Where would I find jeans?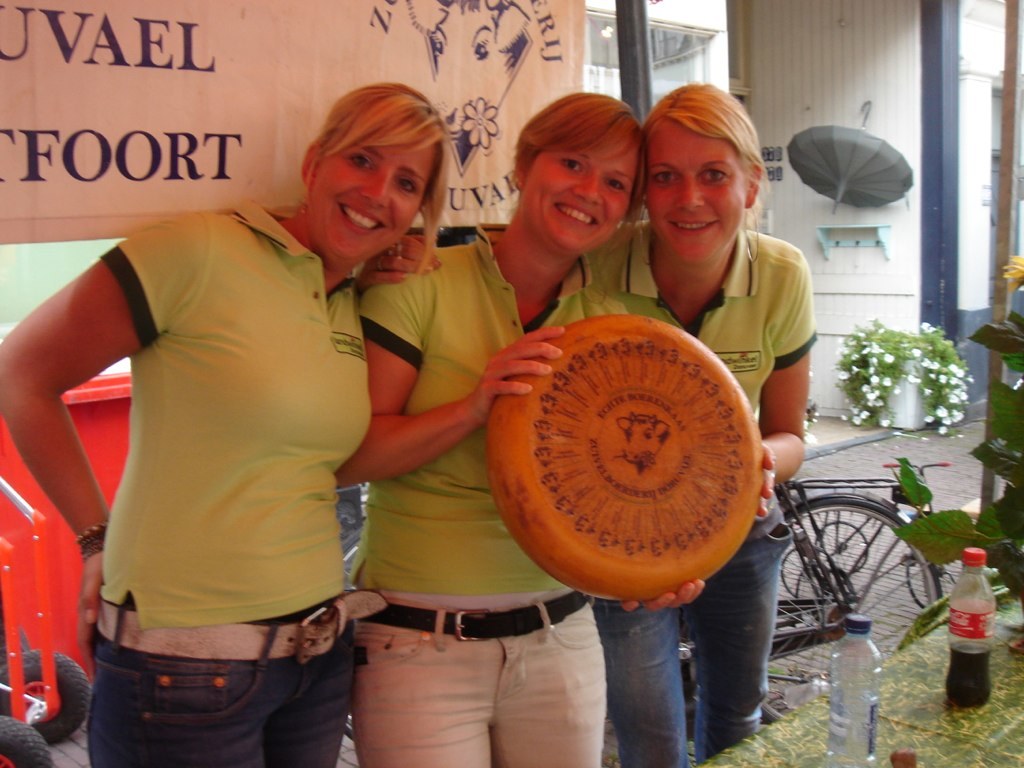
At l=87, t=598, r=360, b=767.
